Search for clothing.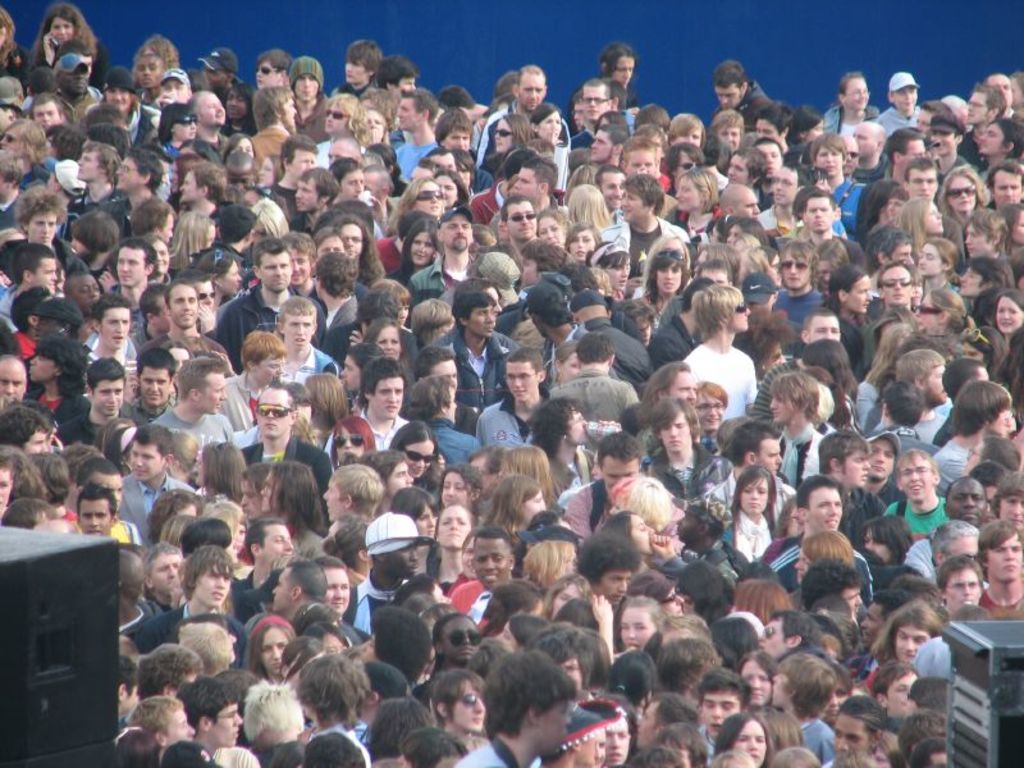
Found at 0:191:23:237.
